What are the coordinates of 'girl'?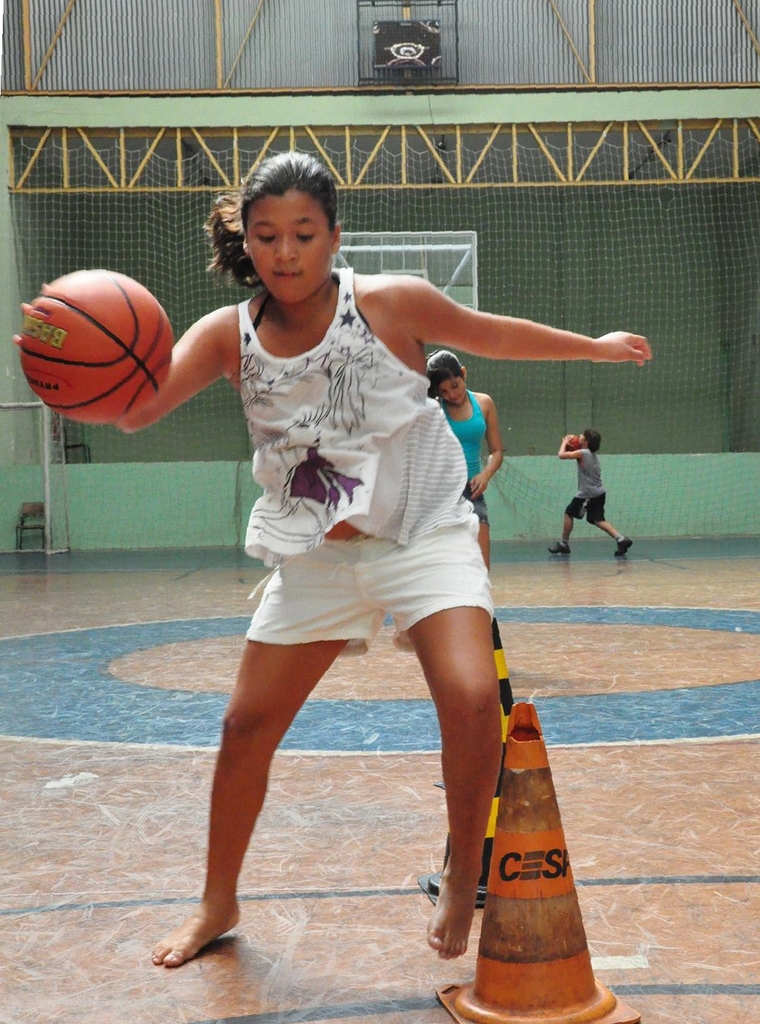
544 427 628 558.
